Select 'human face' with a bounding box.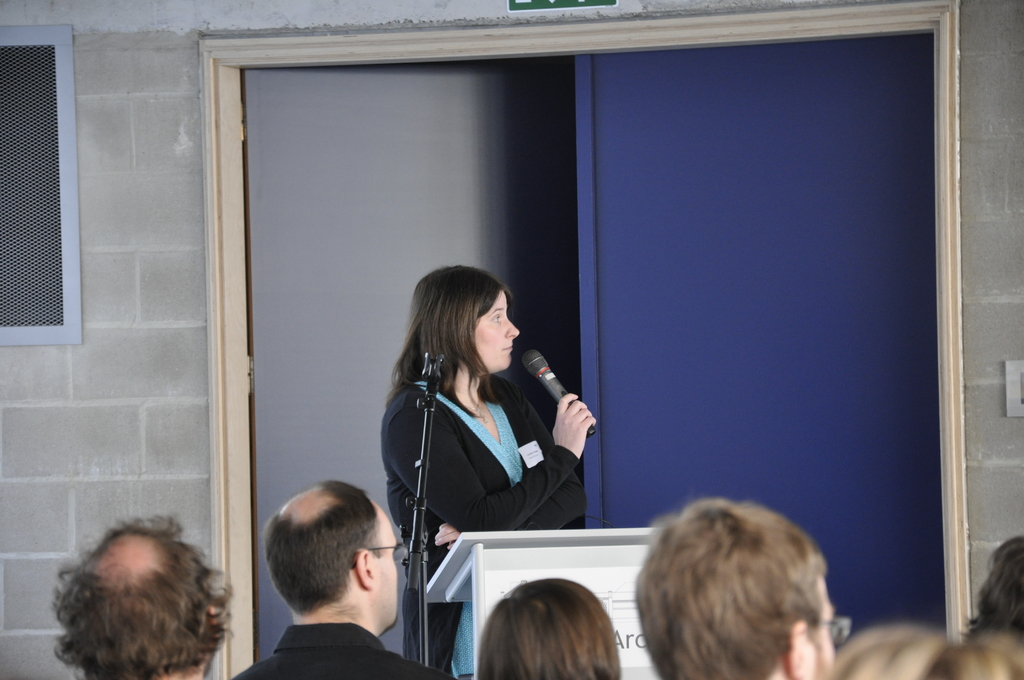
{"x1": 475, "y1": 289, "x2": 519, "y2": 368}.
